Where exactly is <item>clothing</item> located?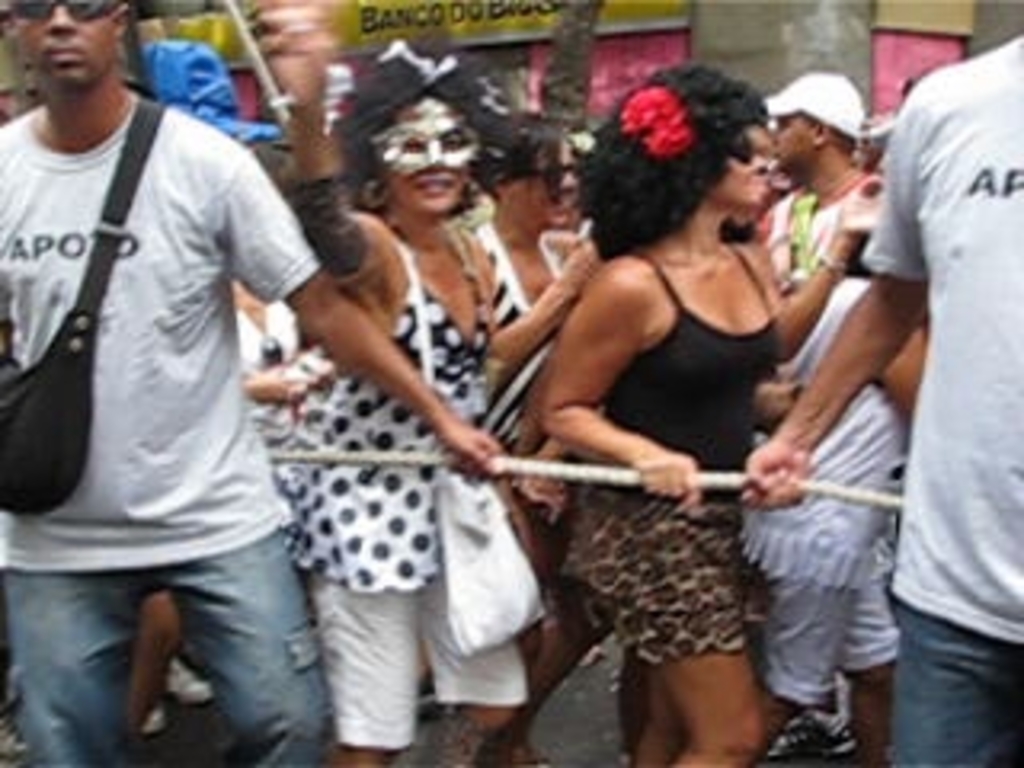
Its bounding box is x1=3, y1=32, x2=314, y2=704.
